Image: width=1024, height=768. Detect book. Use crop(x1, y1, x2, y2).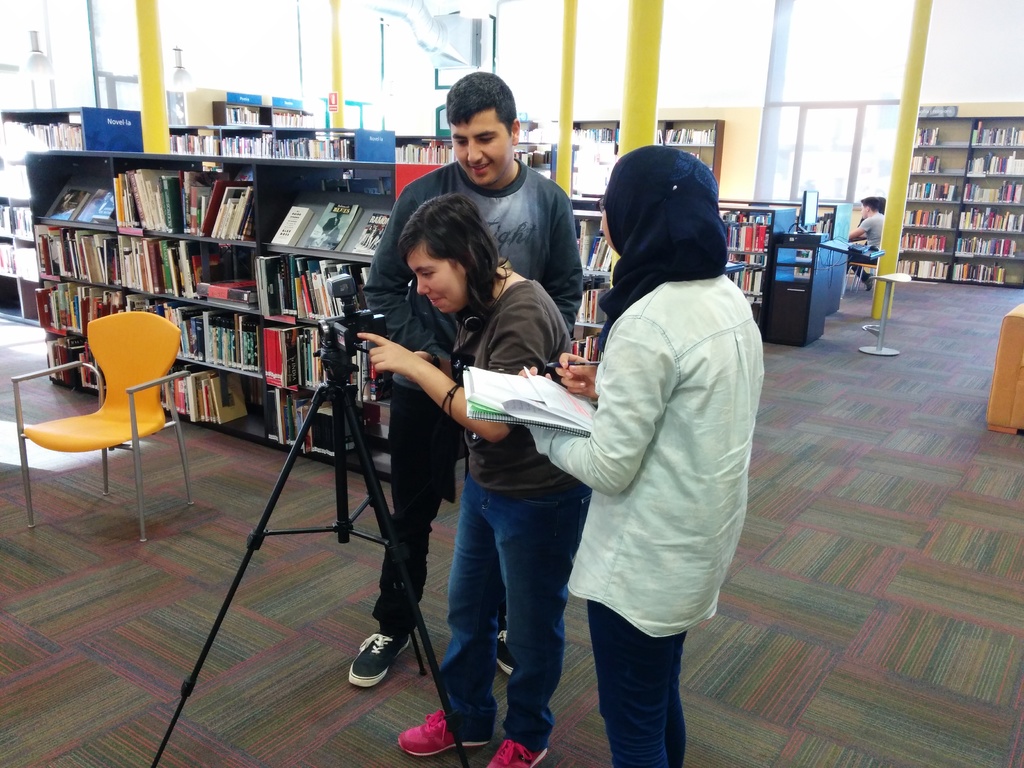
crop(351, 213, 394, 252).
